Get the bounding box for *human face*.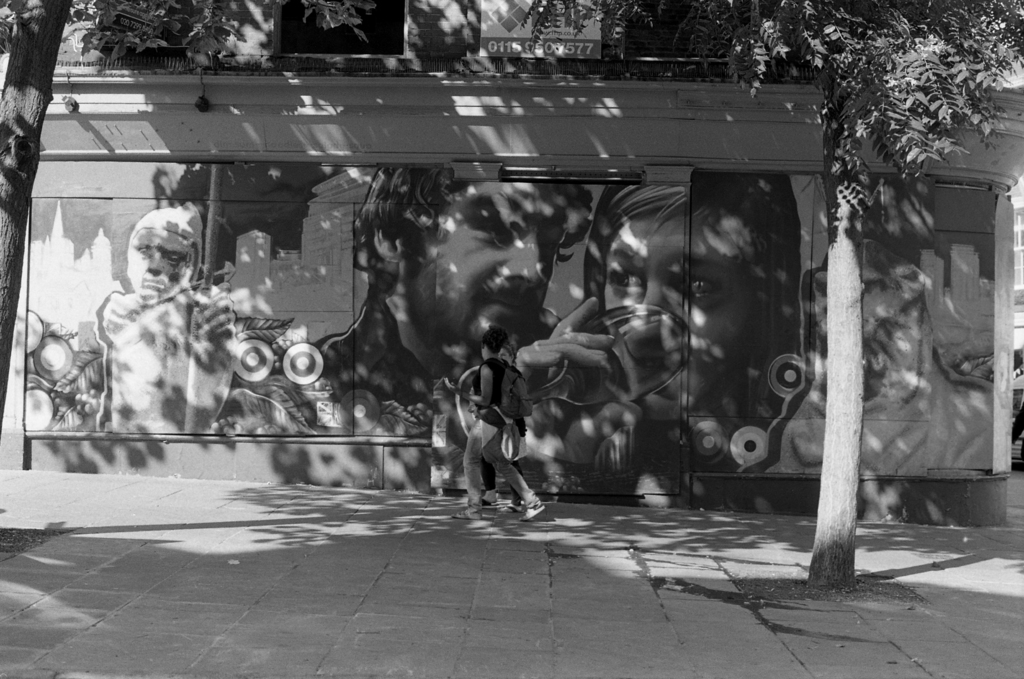
BBox(588, 202, 766, 404).
